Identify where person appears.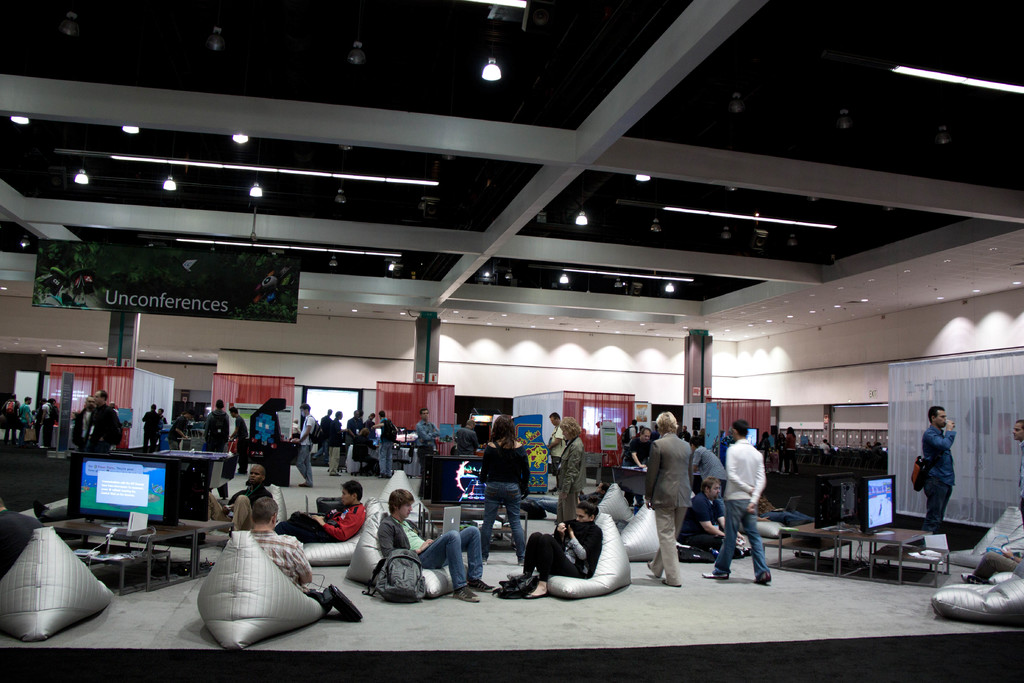
Appears at region(646, 411, 692, 588).
